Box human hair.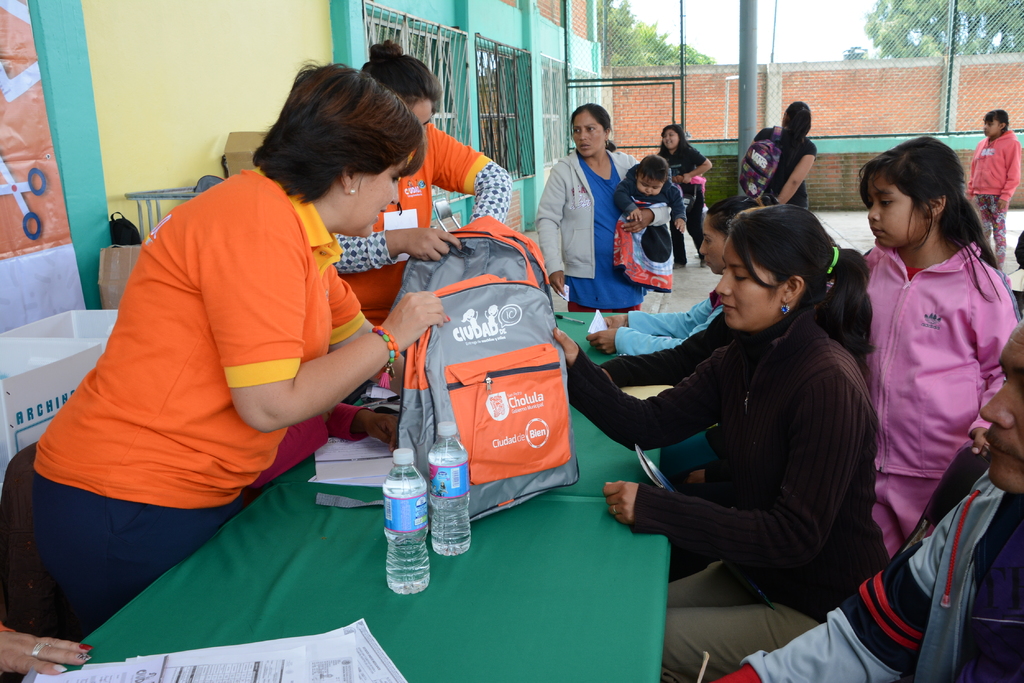
select_region(982, 106, 1009, 135).
